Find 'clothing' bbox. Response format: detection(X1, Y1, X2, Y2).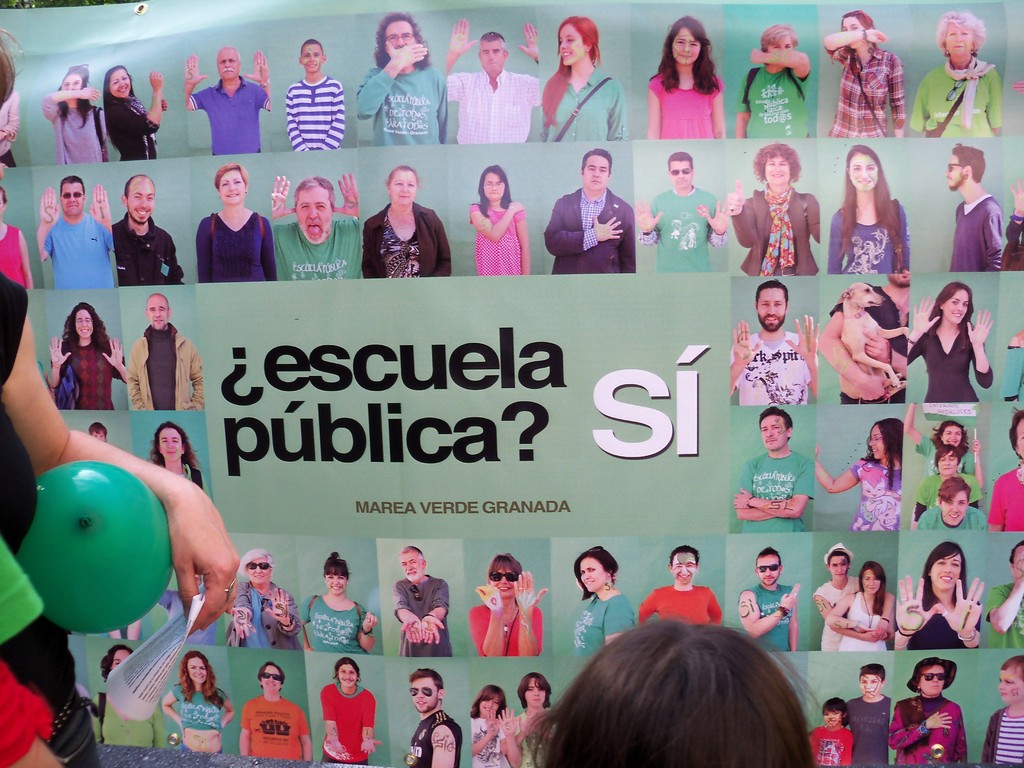
detection(920, 308, 999, 412).
